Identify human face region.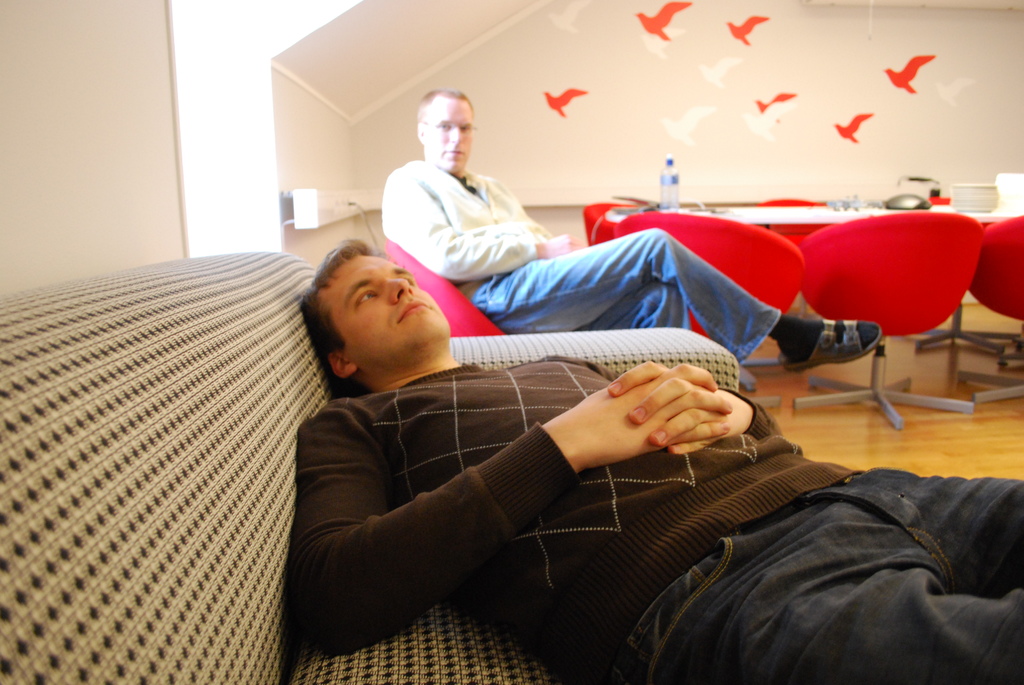
Region: pyautogui.locateOnScreen(429, 95, 481, 178).
